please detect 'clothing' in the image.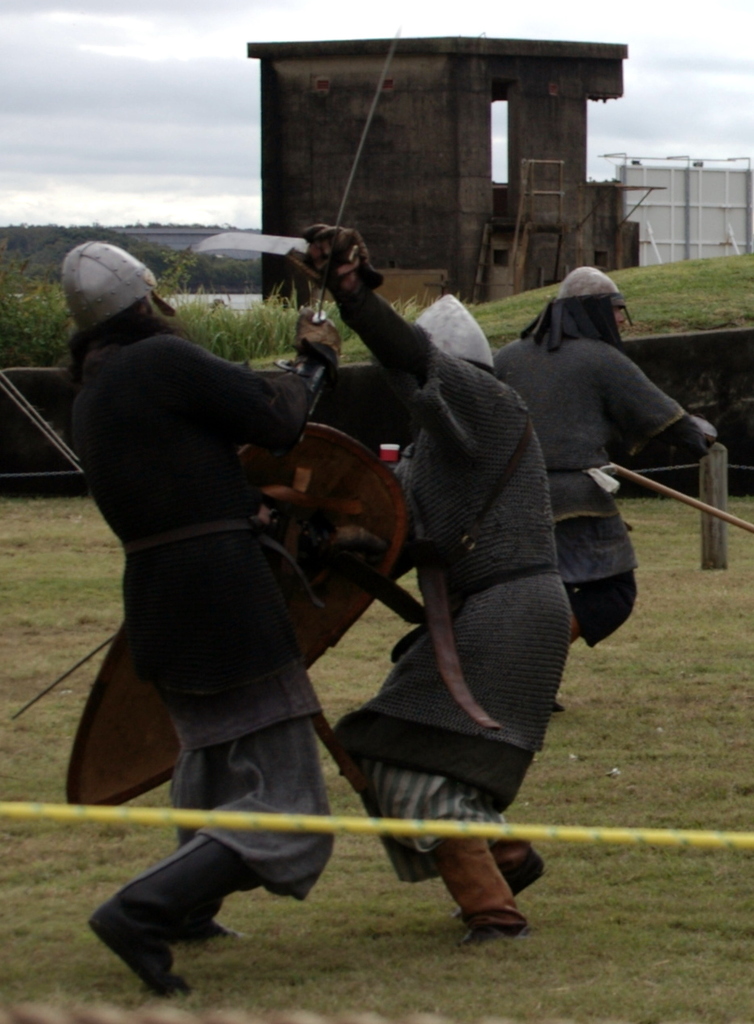
box=[486, 332, 726, 620].
